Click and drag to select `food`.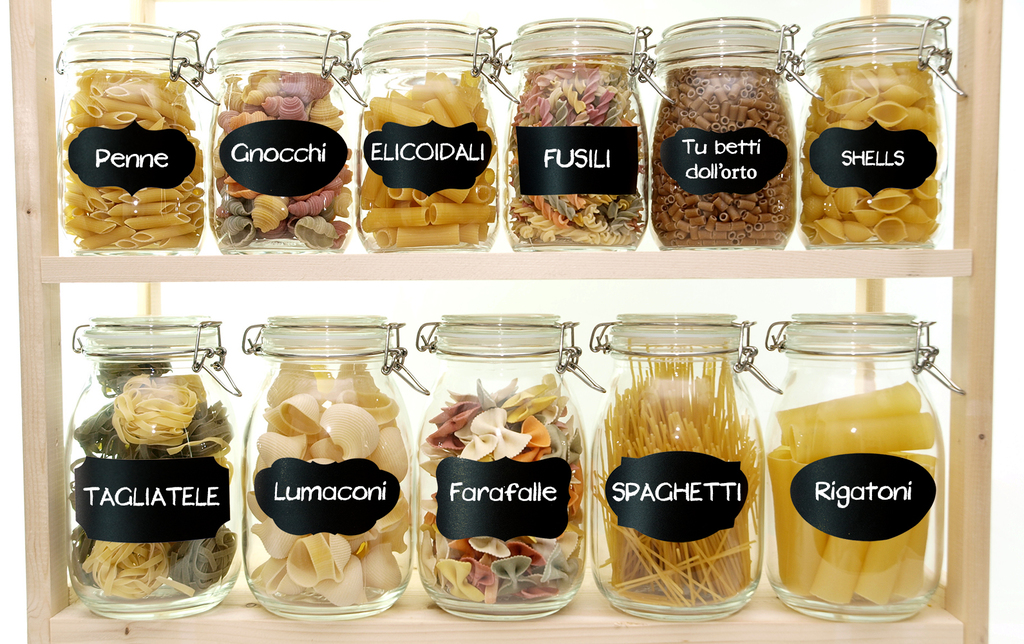
Selection: Rect(249, 344, 400, 605).
